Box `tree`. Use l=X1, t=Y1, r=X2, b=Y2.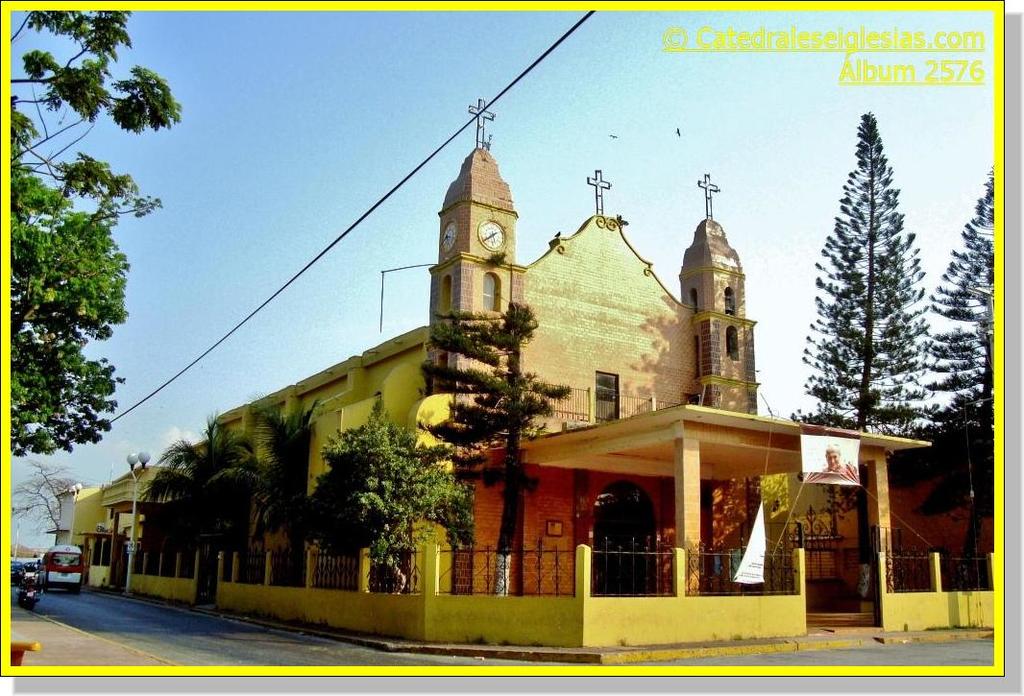
l=3, t=452, r=89, b=544.
